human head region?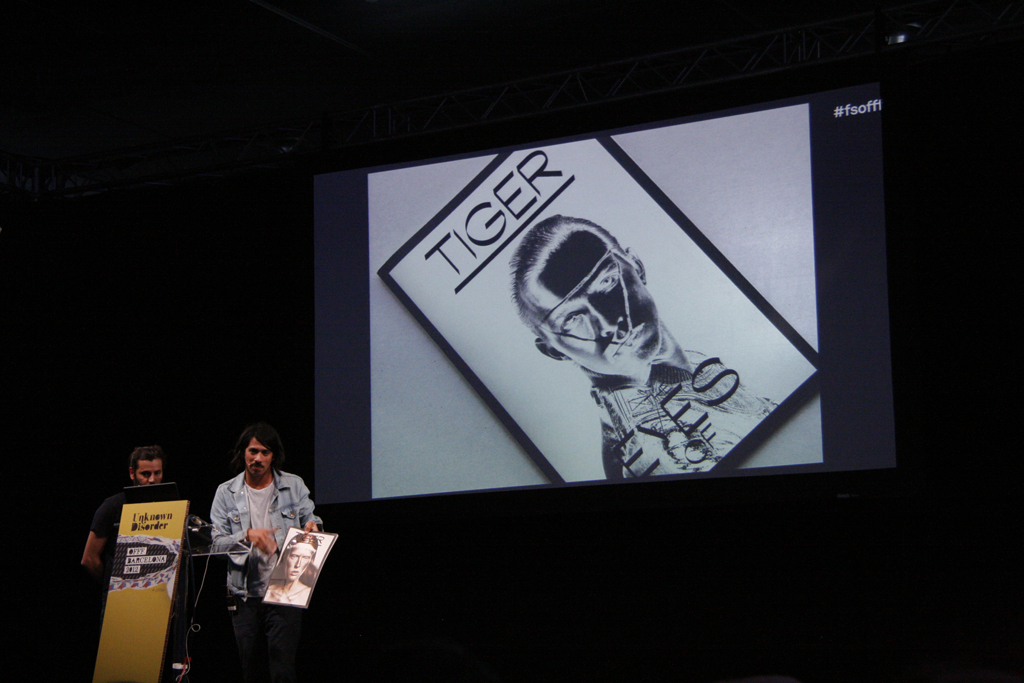
bbox(536, 203, 689, 399)
